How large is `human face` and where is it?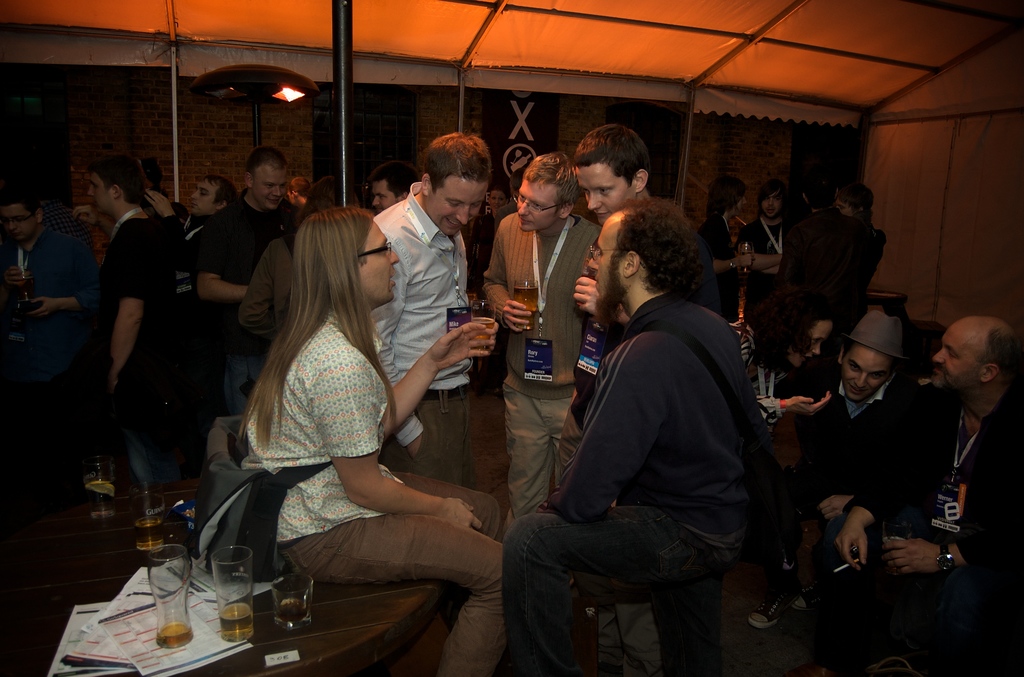
Bounding box: rect(788, 318, 833, 367).
